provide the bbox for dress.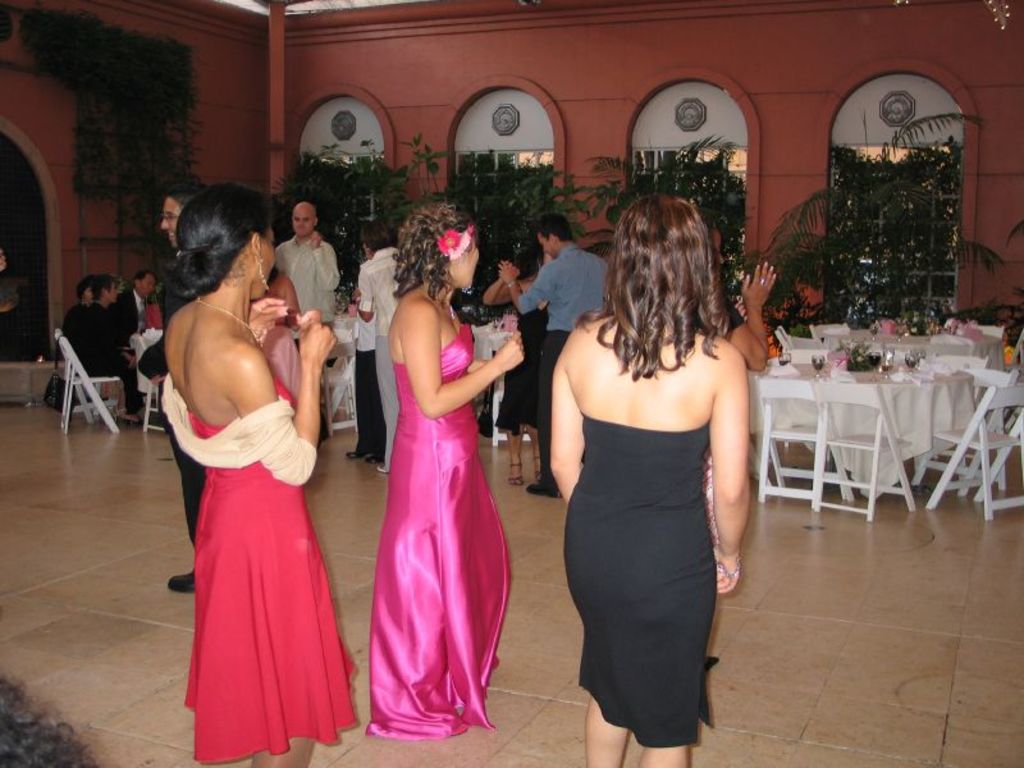
Rect(367, 324, 513, 739).
